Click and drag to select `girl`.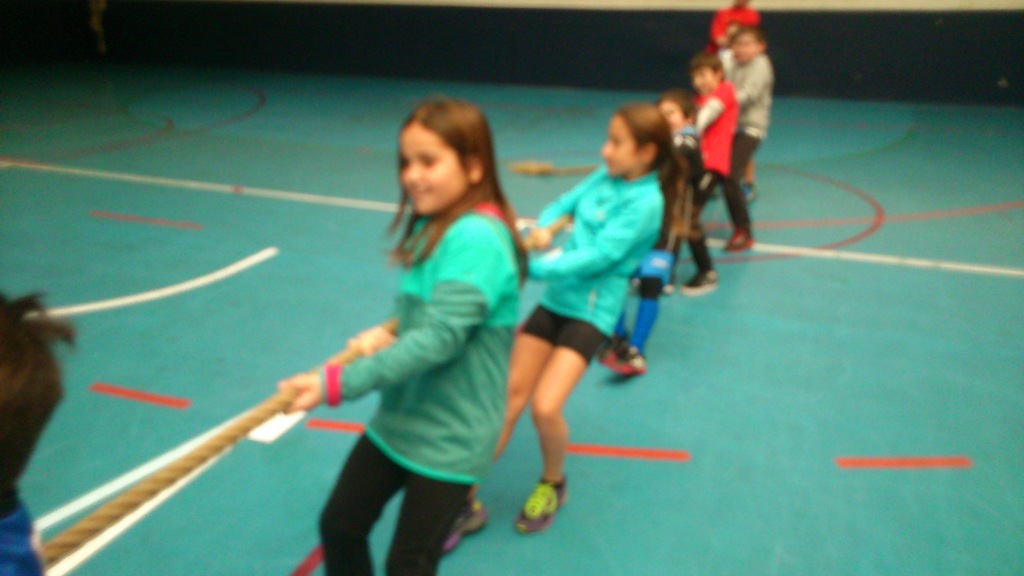
Selection: pyautogui.locateOnScreen(280, 90, 530, 575).
